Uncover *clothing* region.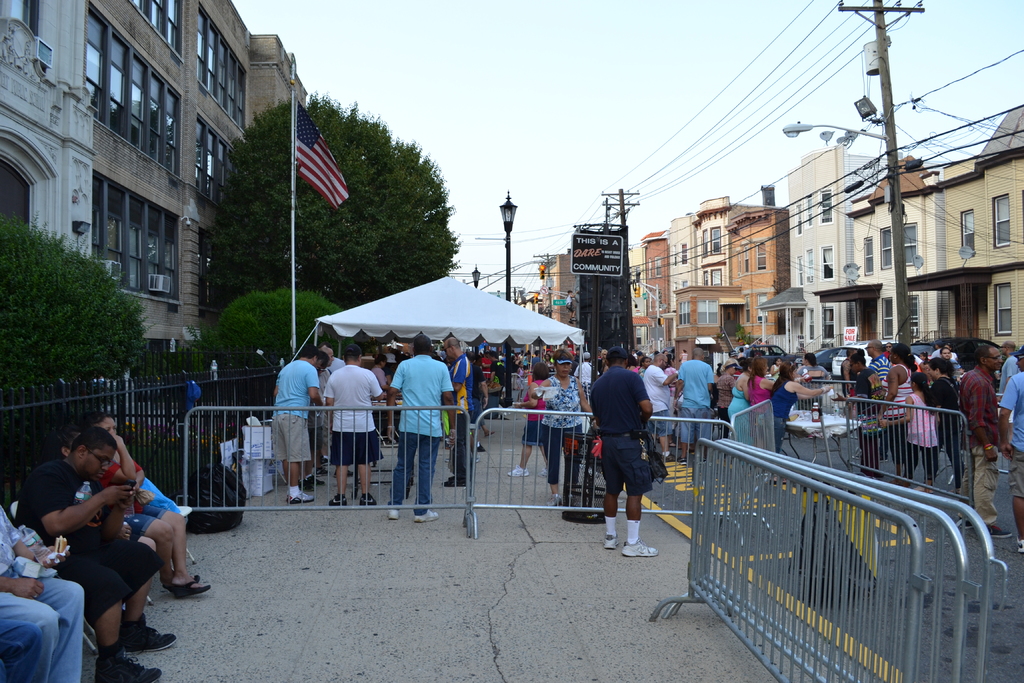
Uncovered: <region>675, 347, 709, 410</region>.
